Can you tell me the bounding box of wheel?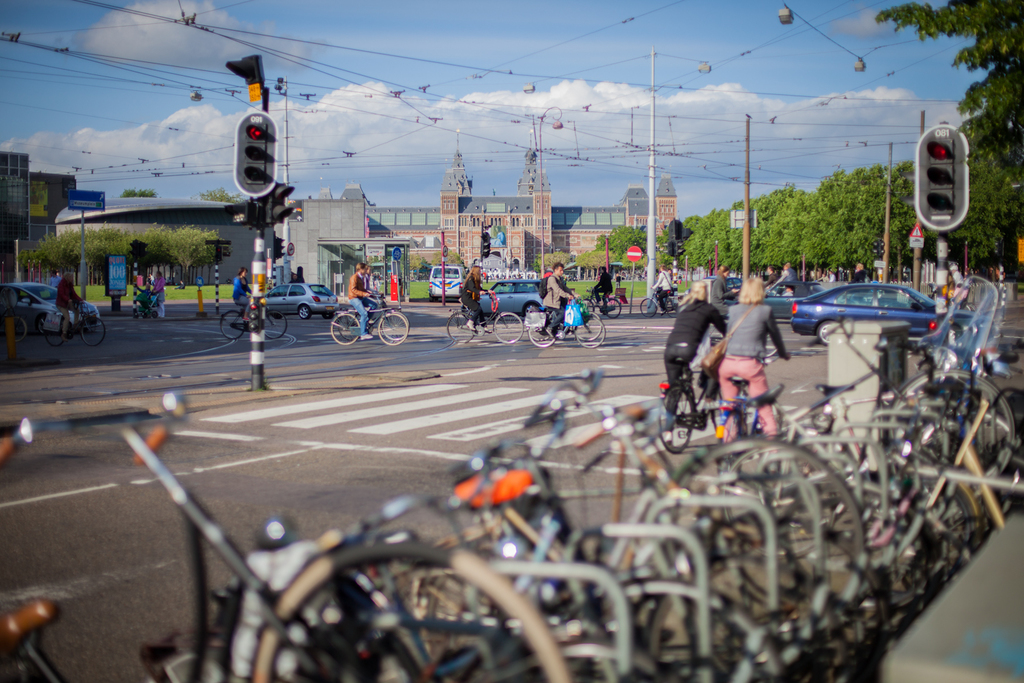
l=532, t=323, r=551, b=342.
